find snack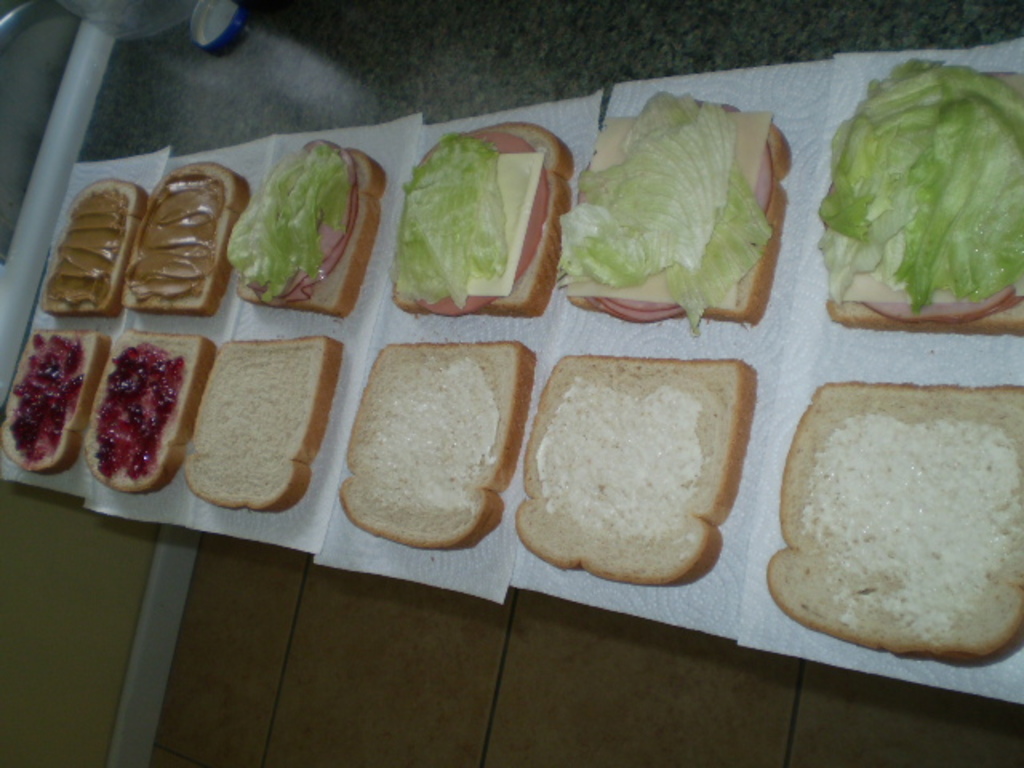
detection(763, 379, 1022, 669)
